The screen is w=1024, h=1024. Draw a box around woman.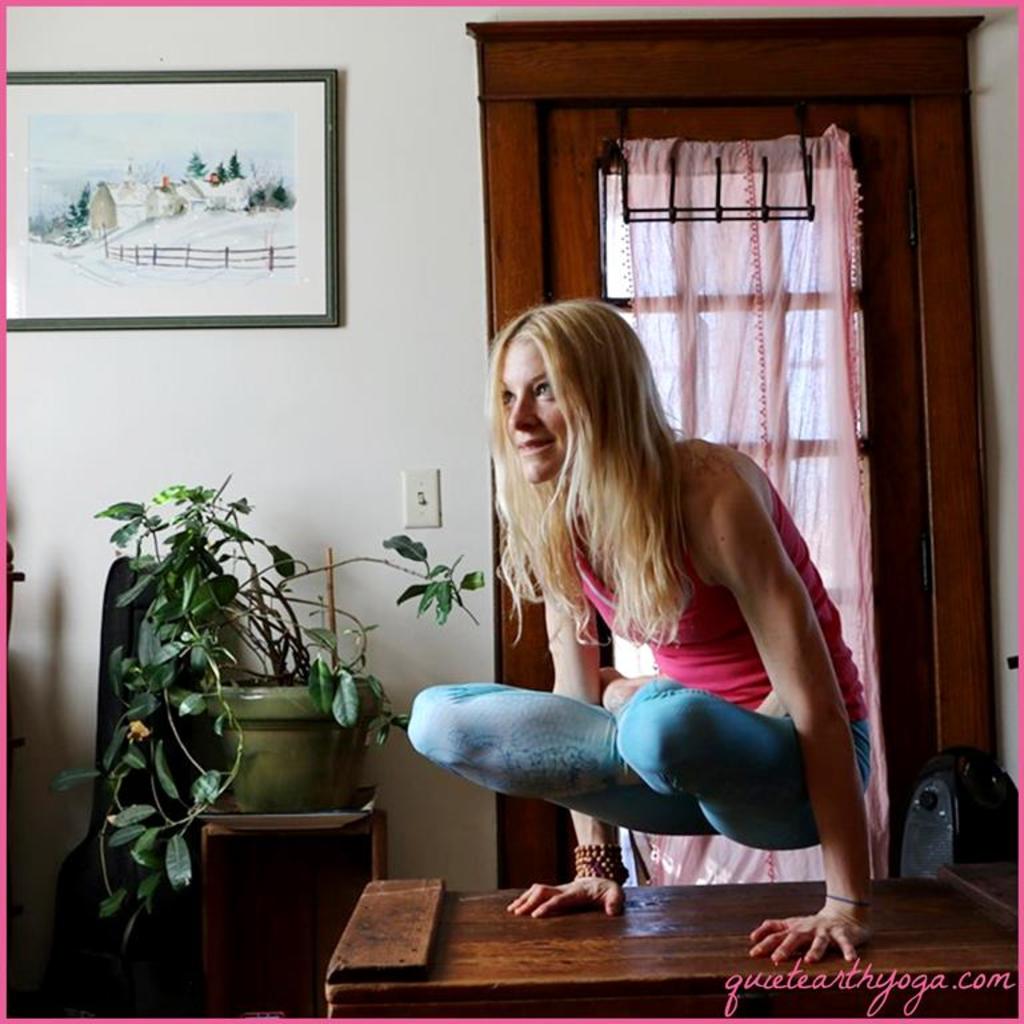
401, 289, 892, 977.
